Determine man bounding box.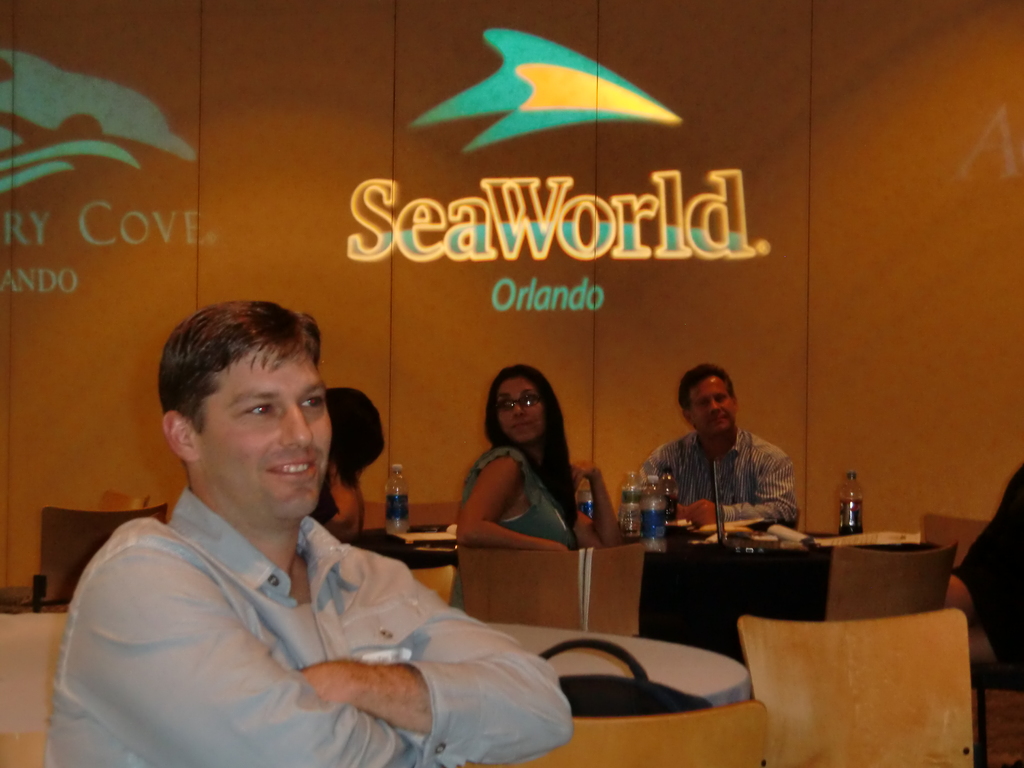
Determined: [left=942, top=461, right=1023, bottom=668].
